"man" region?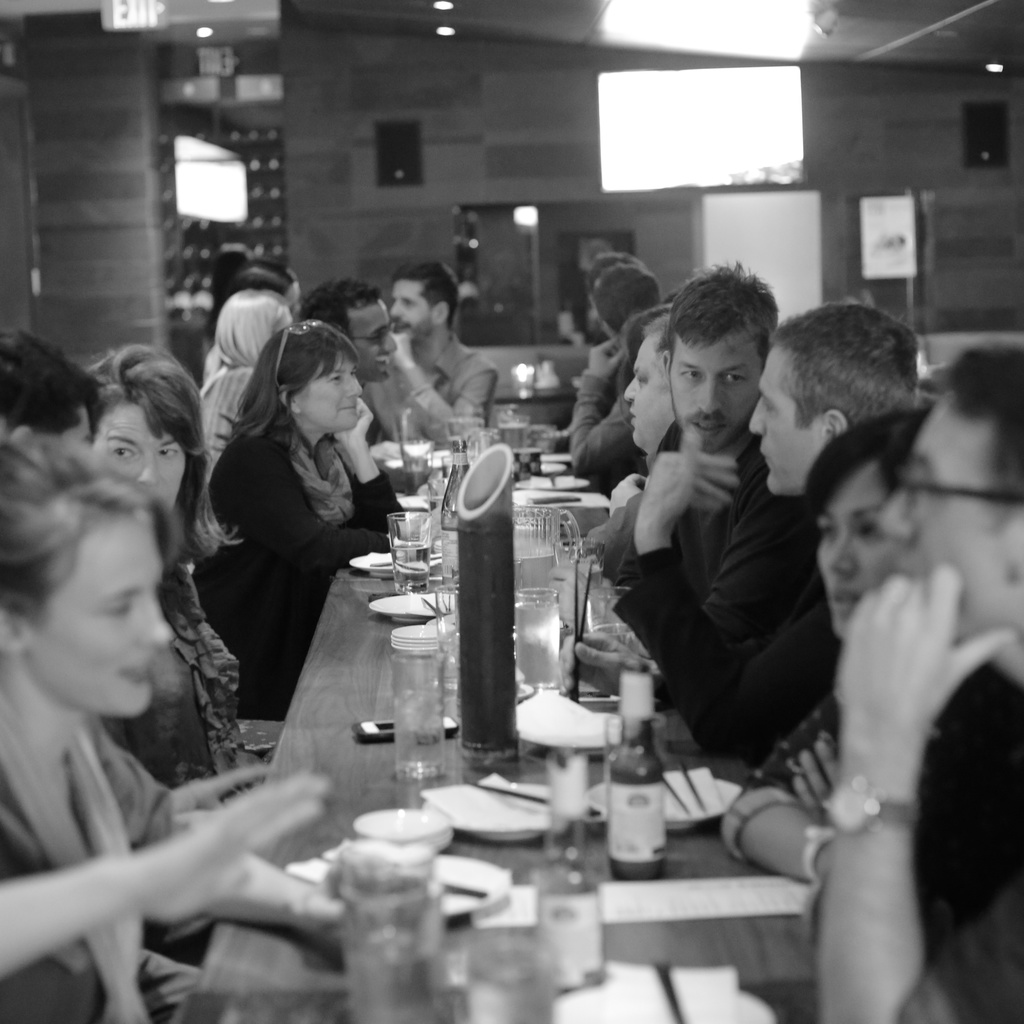
bbox(304, 279, 400, 451)
